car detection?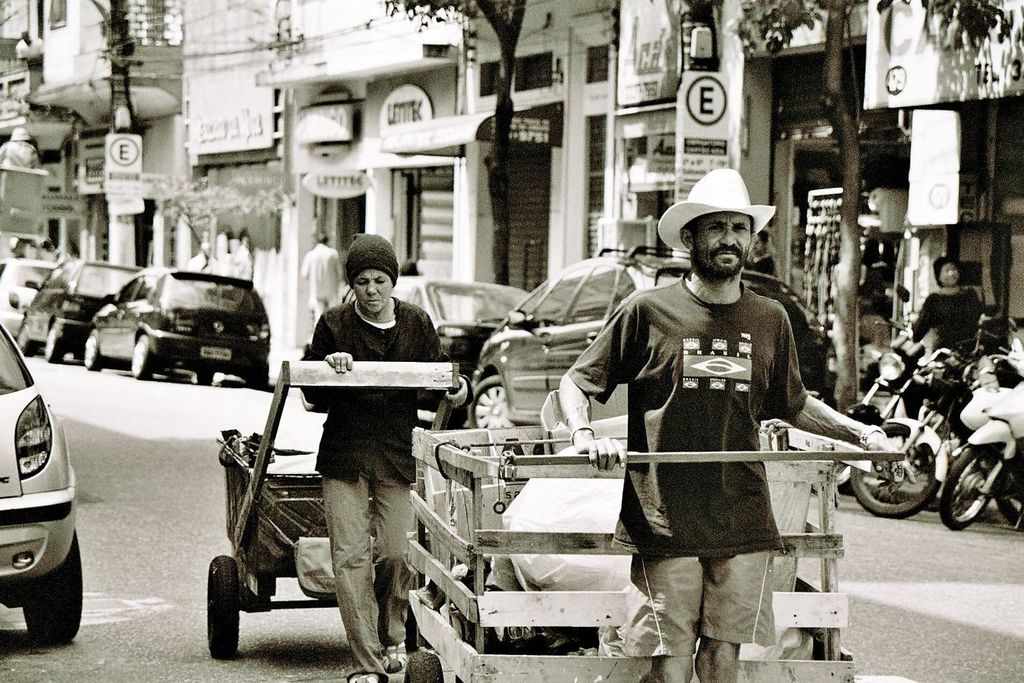
[82, 267, 267, 392]
